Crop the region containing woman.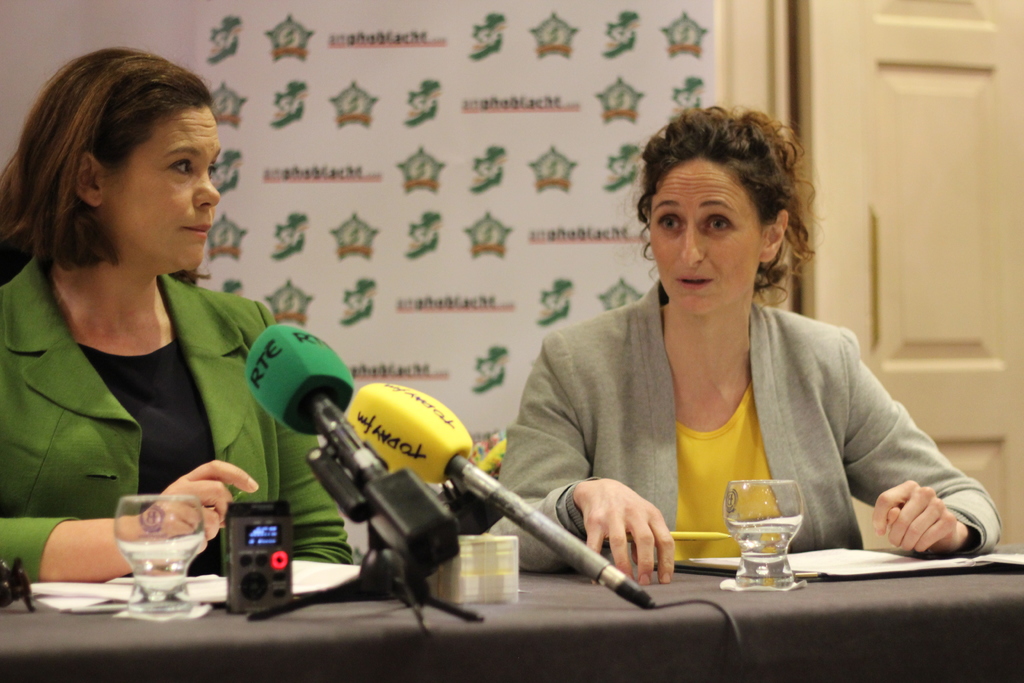
Crop region: box(492, 108, 1005, 588).
